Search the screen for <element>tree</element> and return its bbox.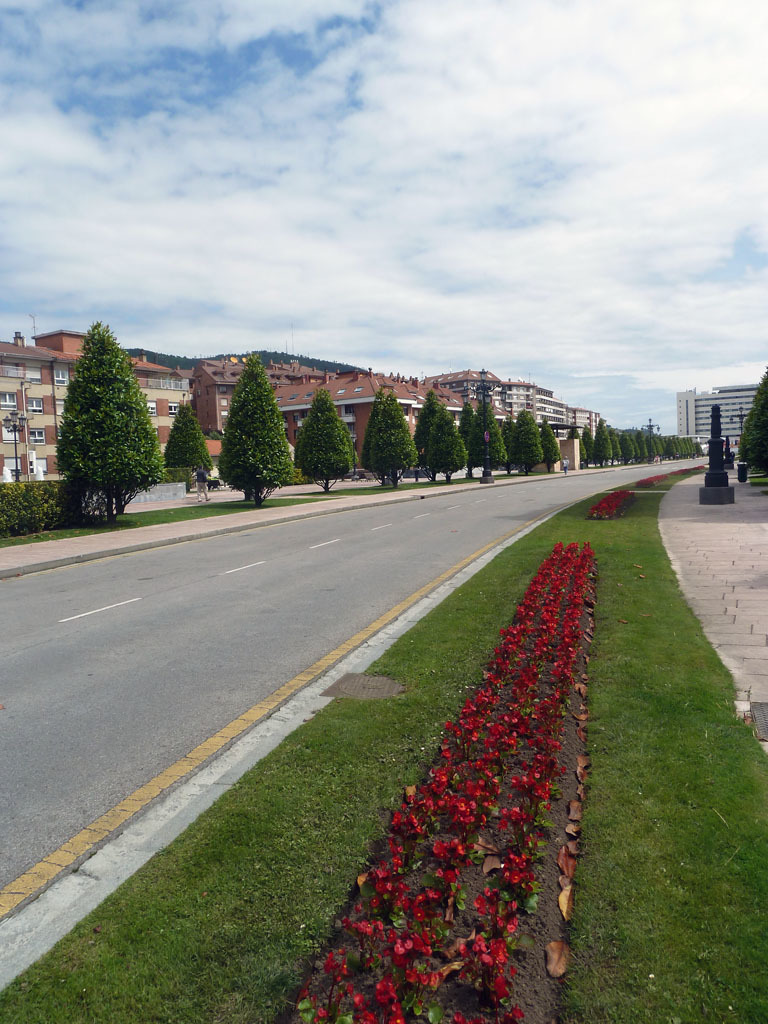
Found: 211, 353, 295, 502.
